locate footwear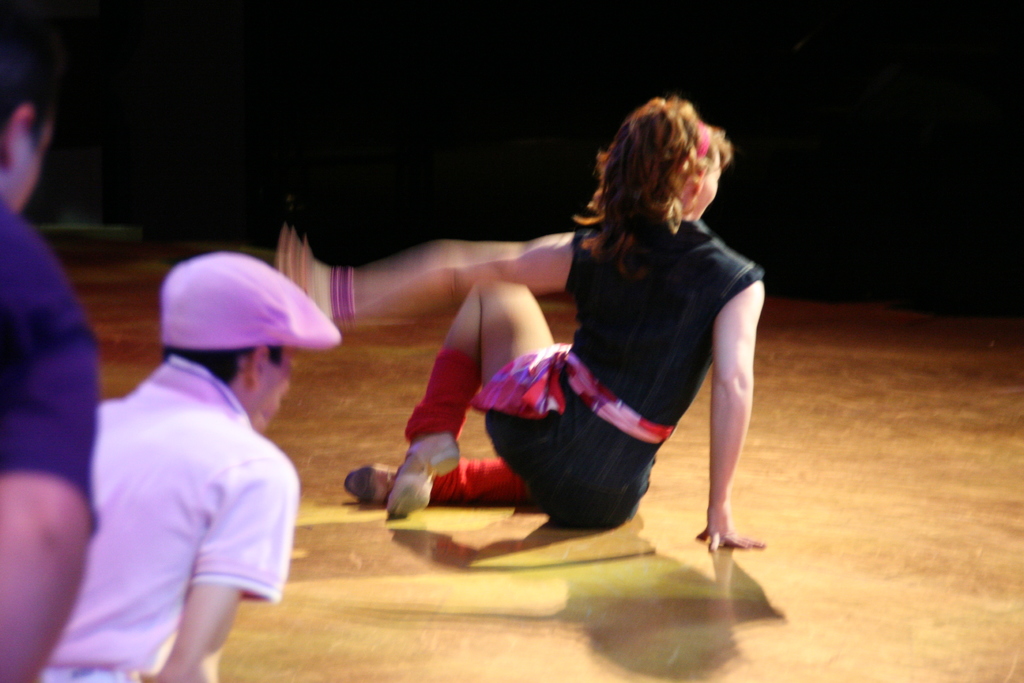
344 456 419 512
